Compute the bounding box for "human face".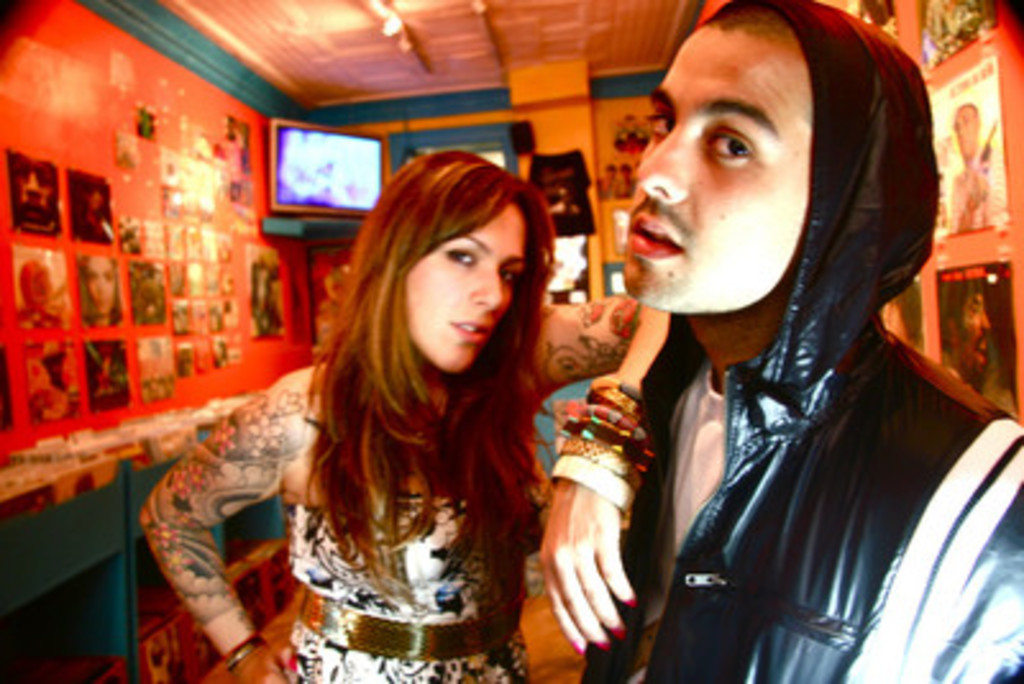
left=625, top=26, right=809, bottom=310.
